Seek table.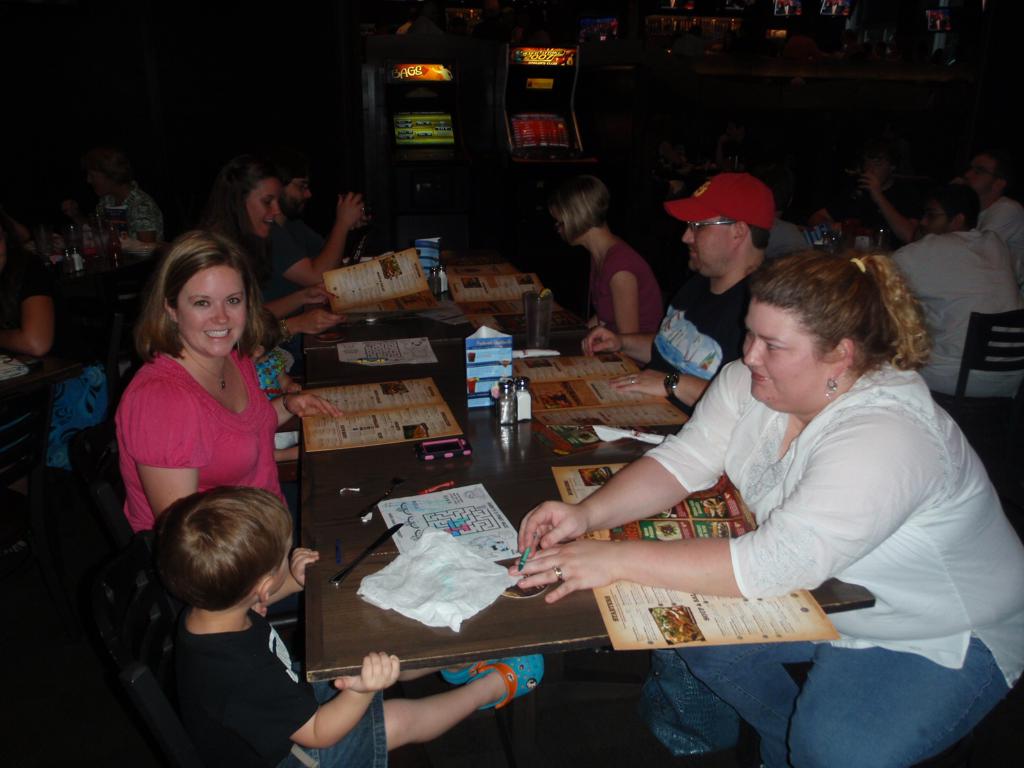
308 293 876 767.
